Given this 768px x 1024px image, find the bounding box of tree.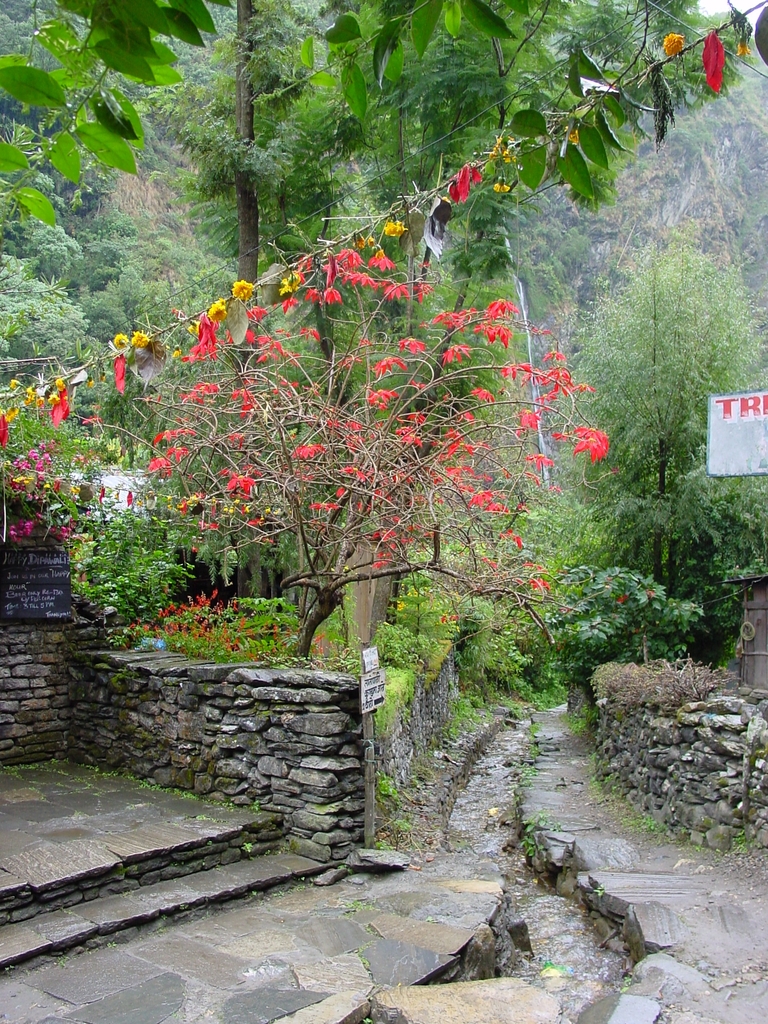
box(73, 244, 607, 657).
